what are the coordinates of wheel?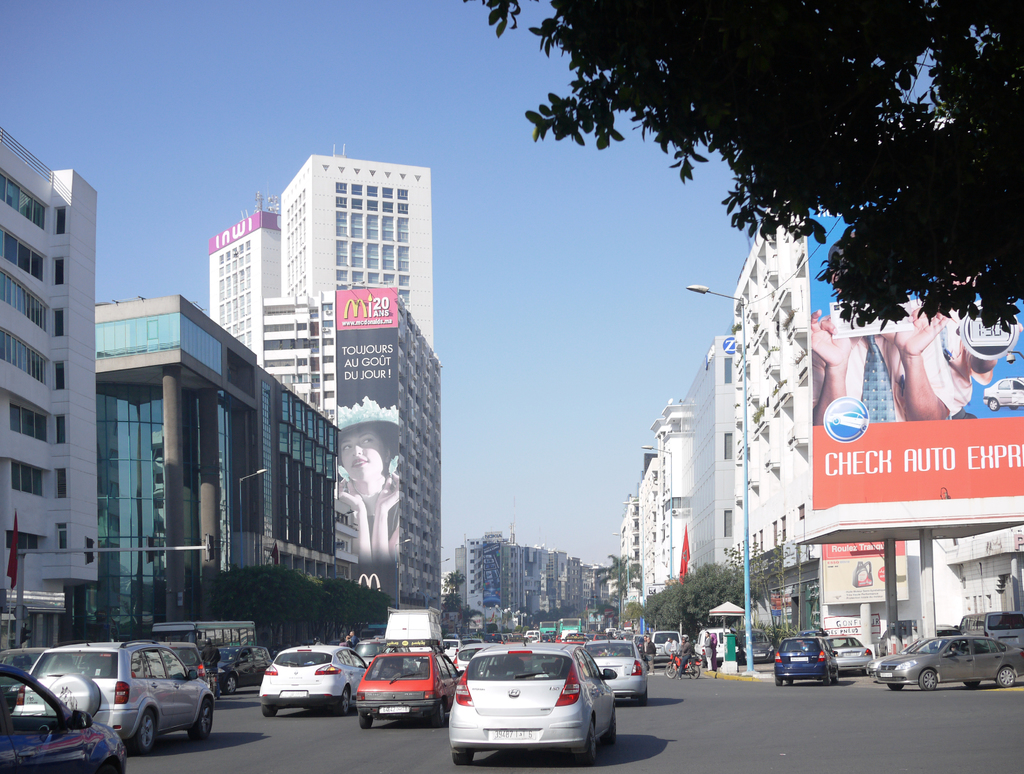
{"x1": 889, "y1": 684, "x2": 902, "y2": 690}.
